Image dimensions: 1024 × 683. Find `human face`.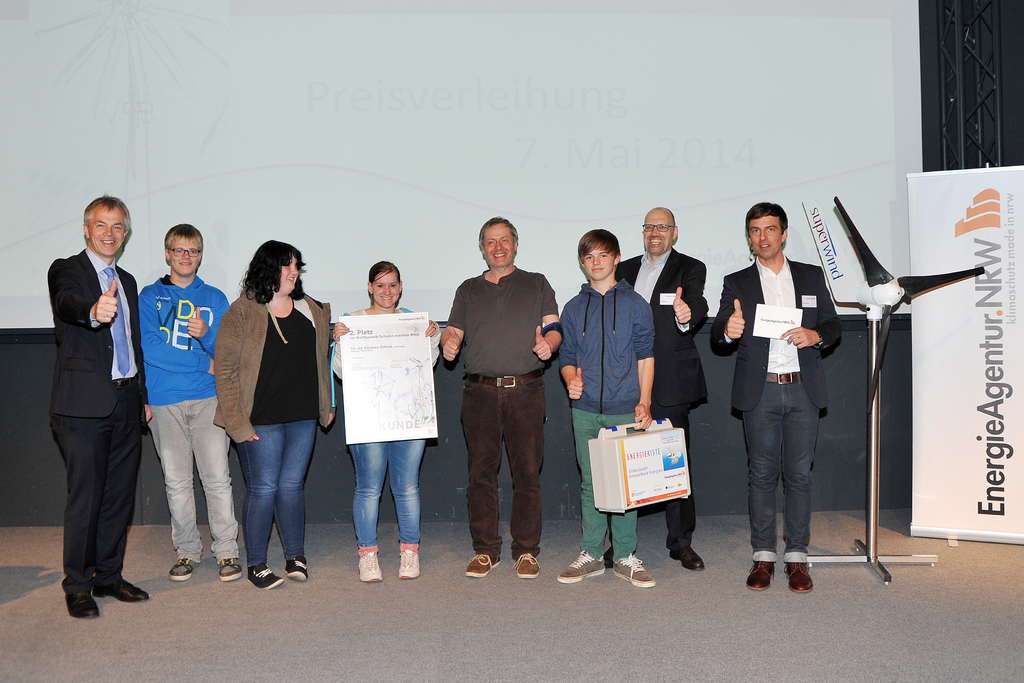
[644, 213, 673, 252].
